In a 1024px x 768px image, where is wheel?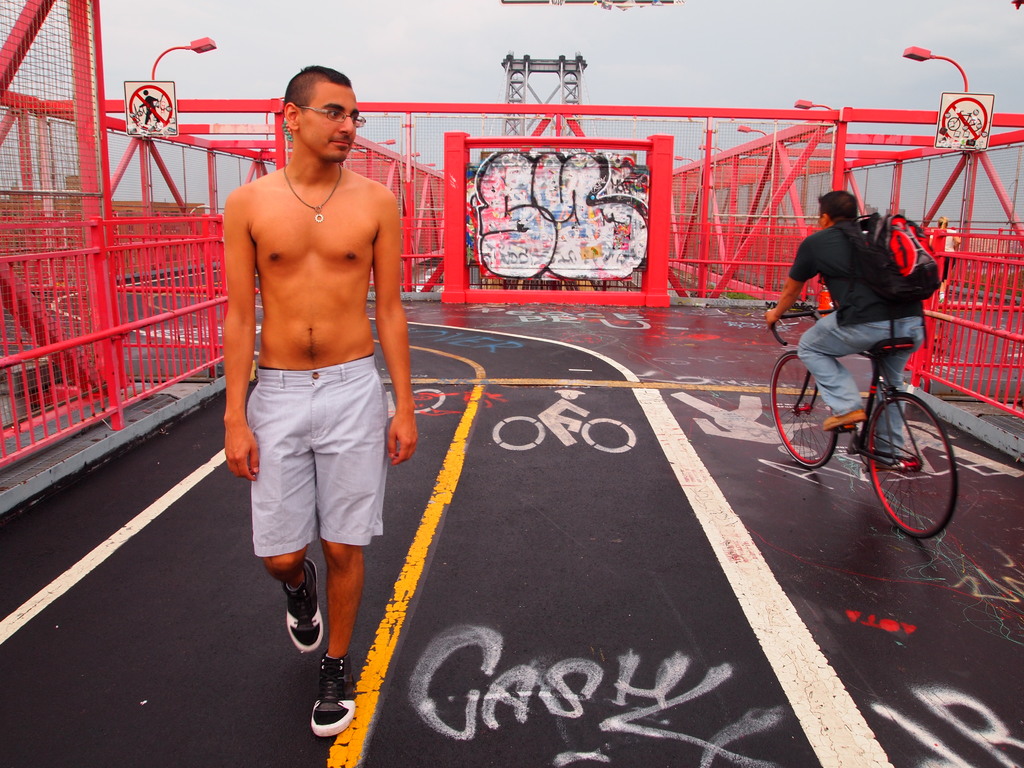
crop(868, 395, 959, 543).
